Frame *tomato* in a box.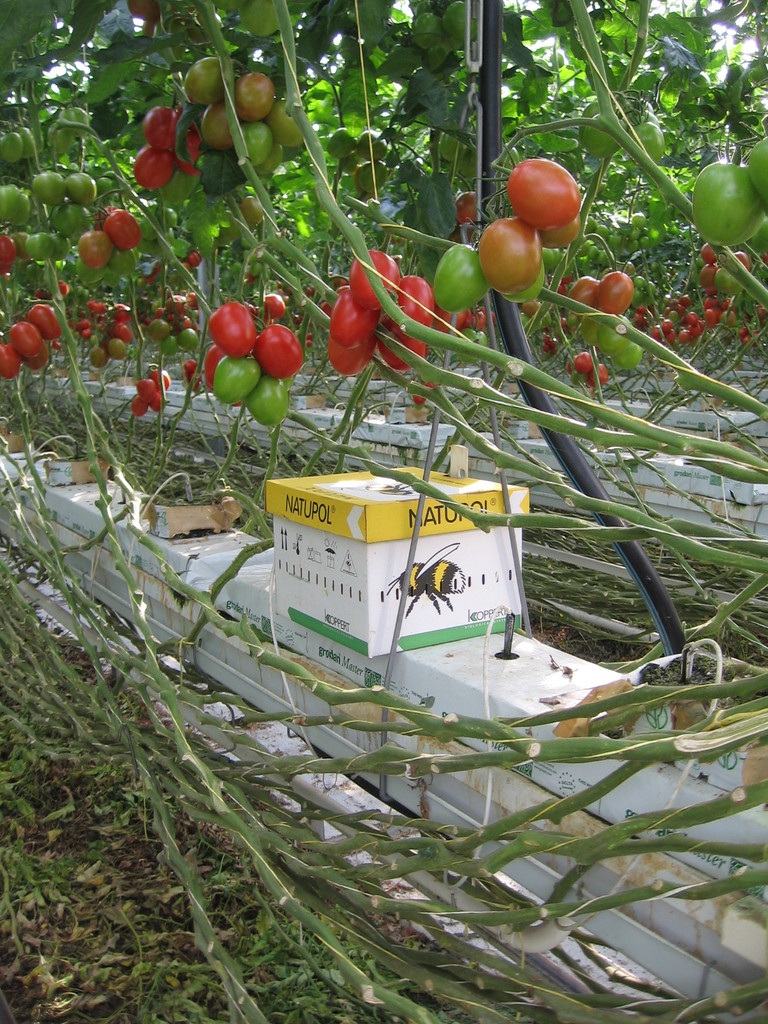
rect(329, 337, 374, 373).
